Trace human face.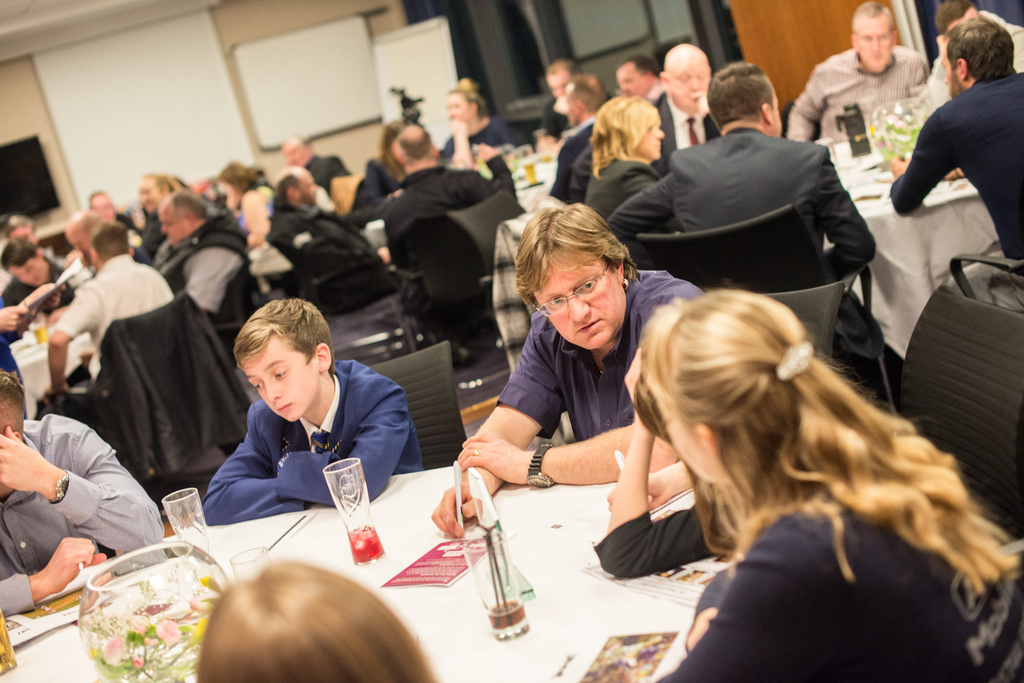
Traced to x1=678, y1=63, x2=711, y2=98.
